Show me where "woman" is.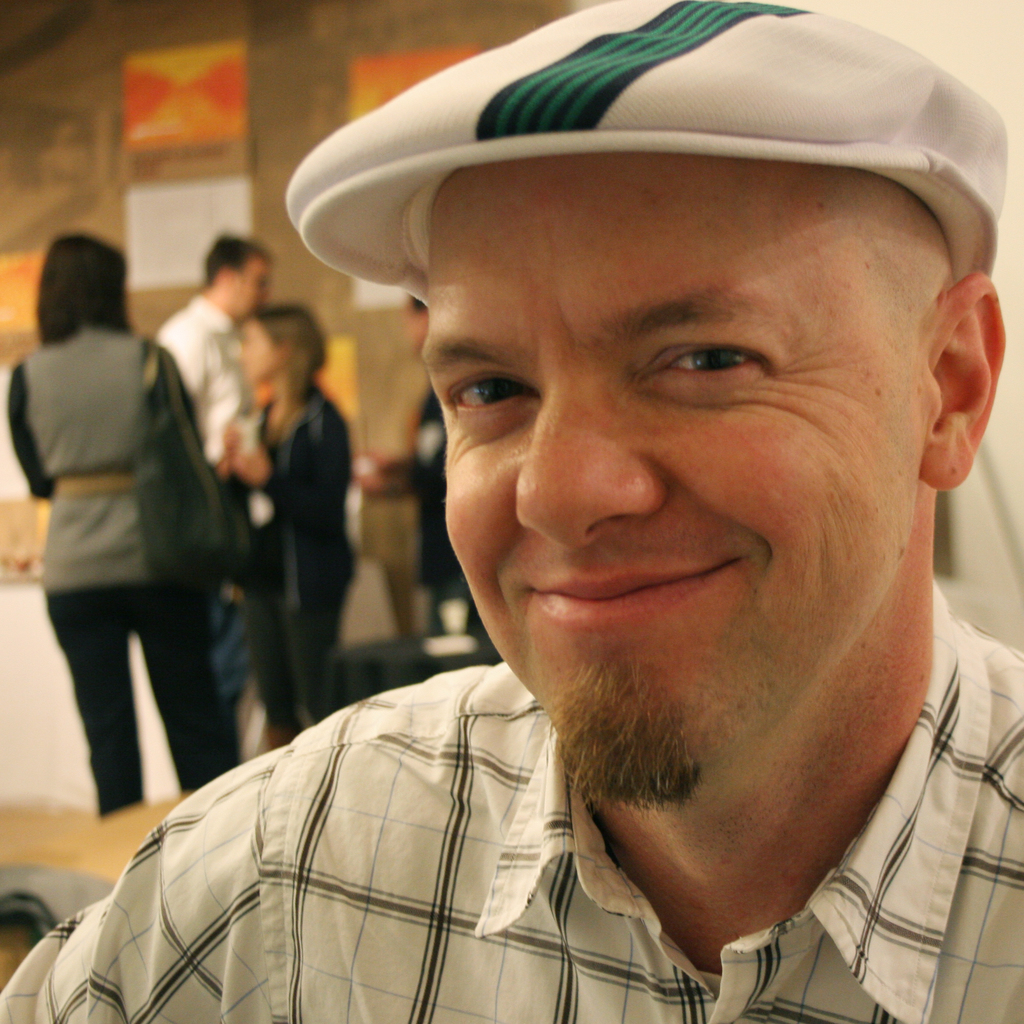
"woman" is at <box>12,216,259,867</box>.
